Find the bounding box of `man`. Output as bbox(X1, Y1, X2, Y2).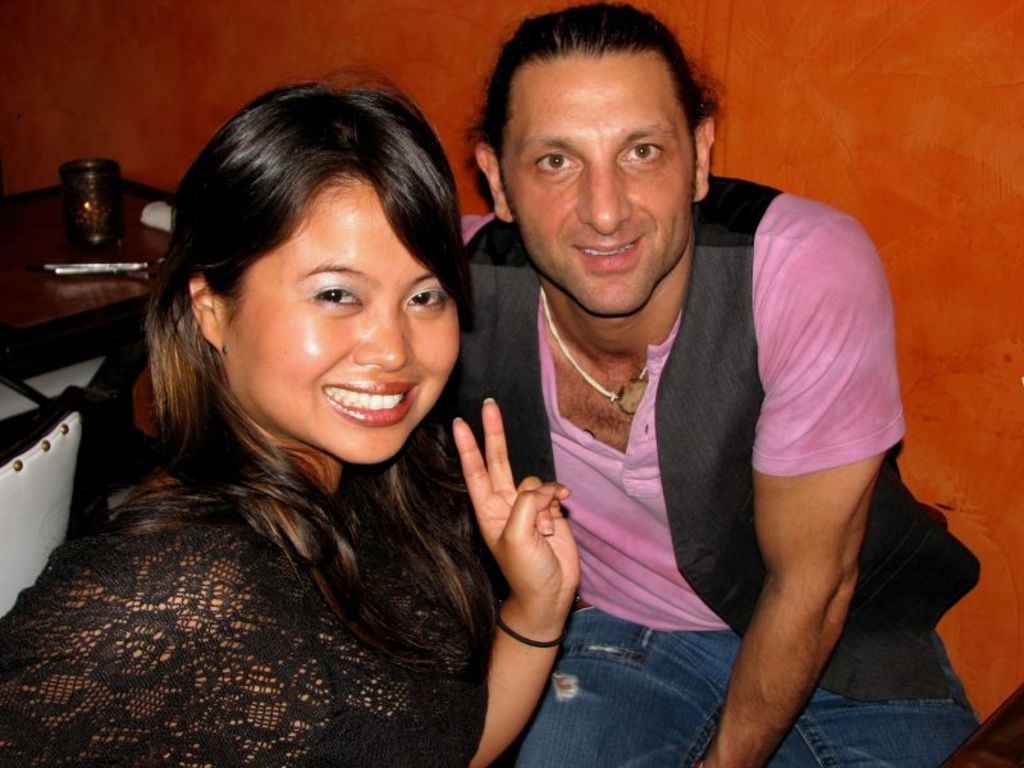
bbox(408, 28, 913, 760).
